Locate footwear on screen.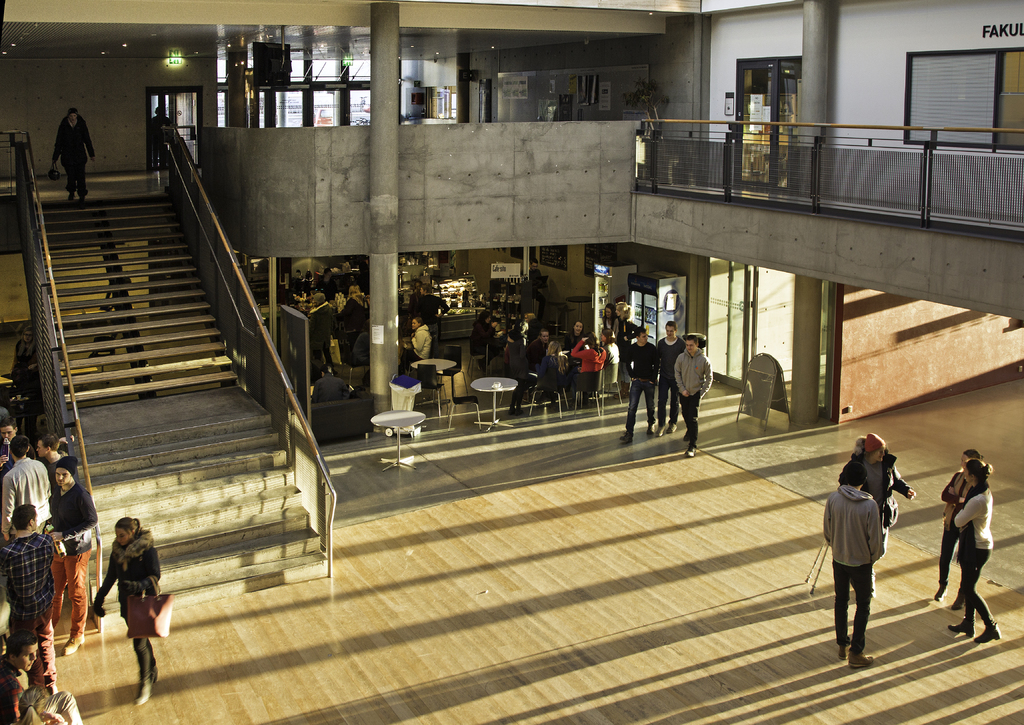
On screen at detection(932, 582, 948, 601).
